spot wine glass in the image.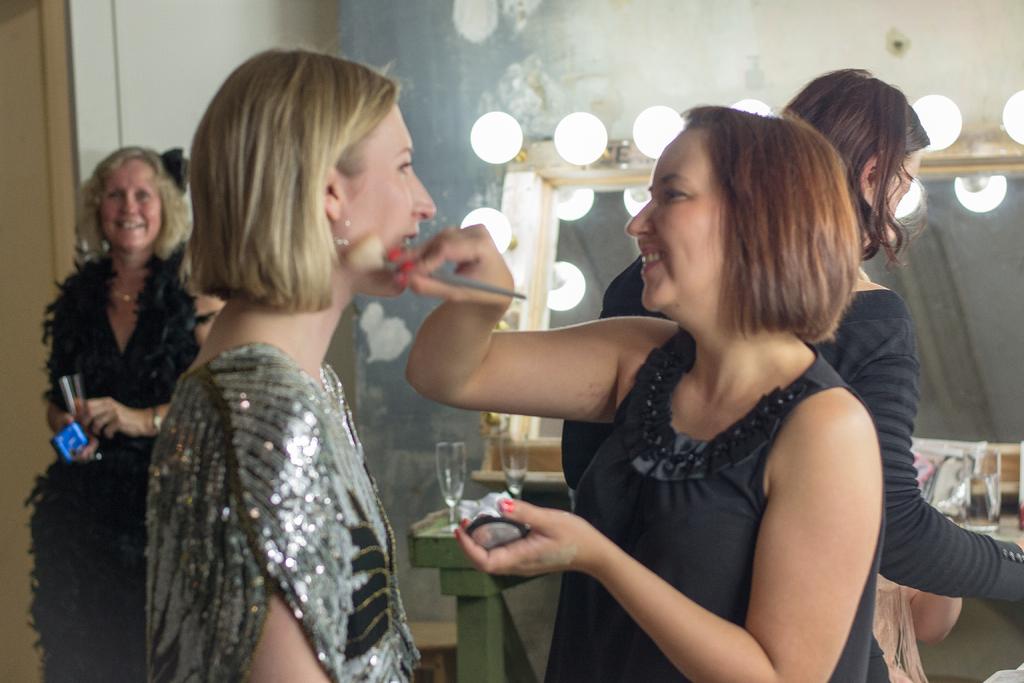
wine glass found at detection(440, 440, 465, 531).
